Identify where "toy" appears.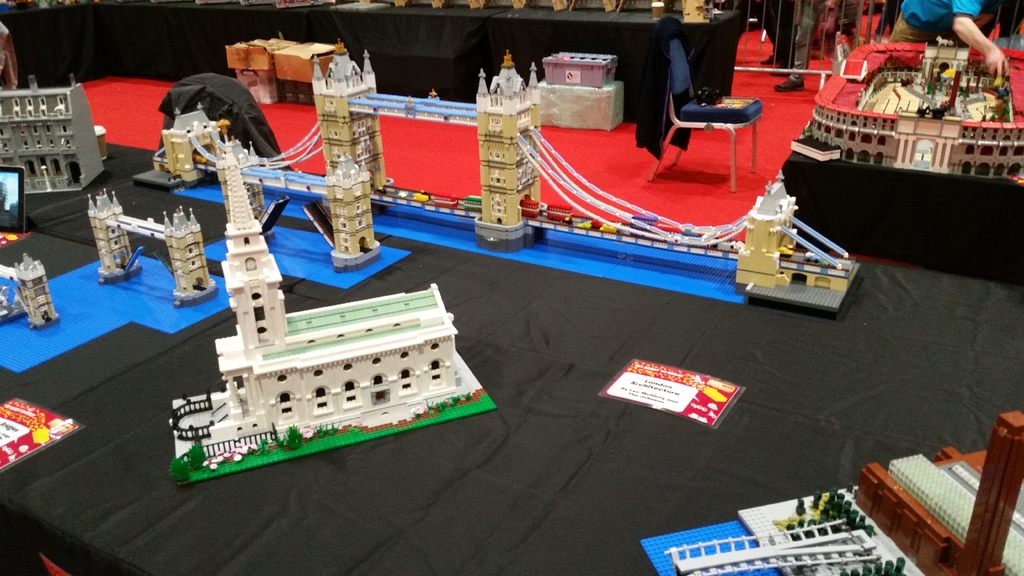
Appears at box(70, 184, 219, 289).
